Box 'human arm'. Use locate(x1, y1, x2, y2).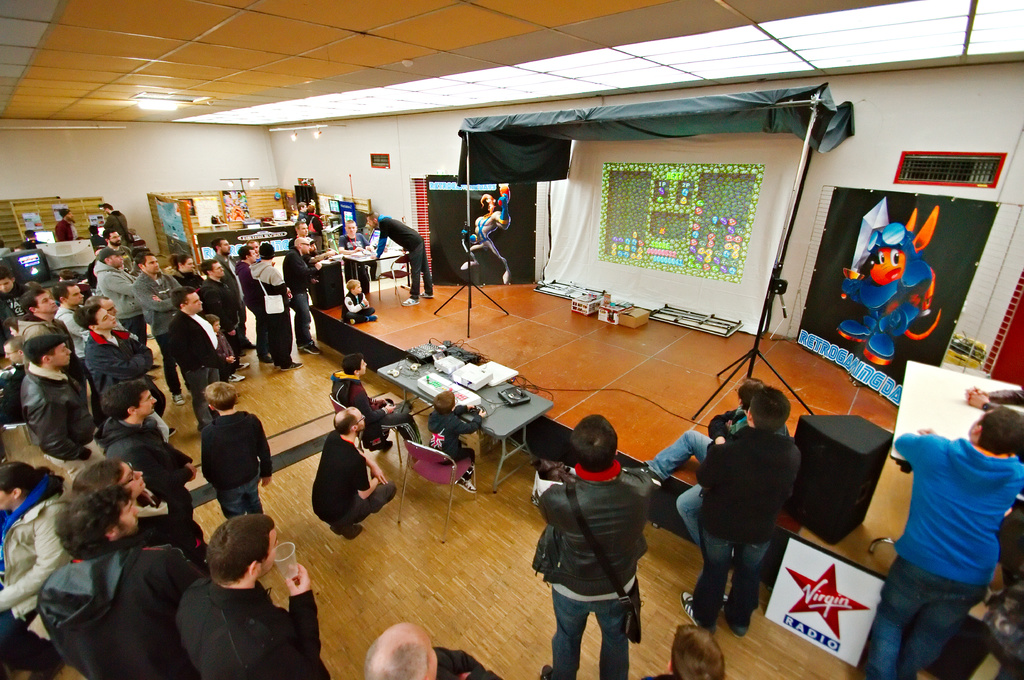
locate(200, 438, 212, 477).
